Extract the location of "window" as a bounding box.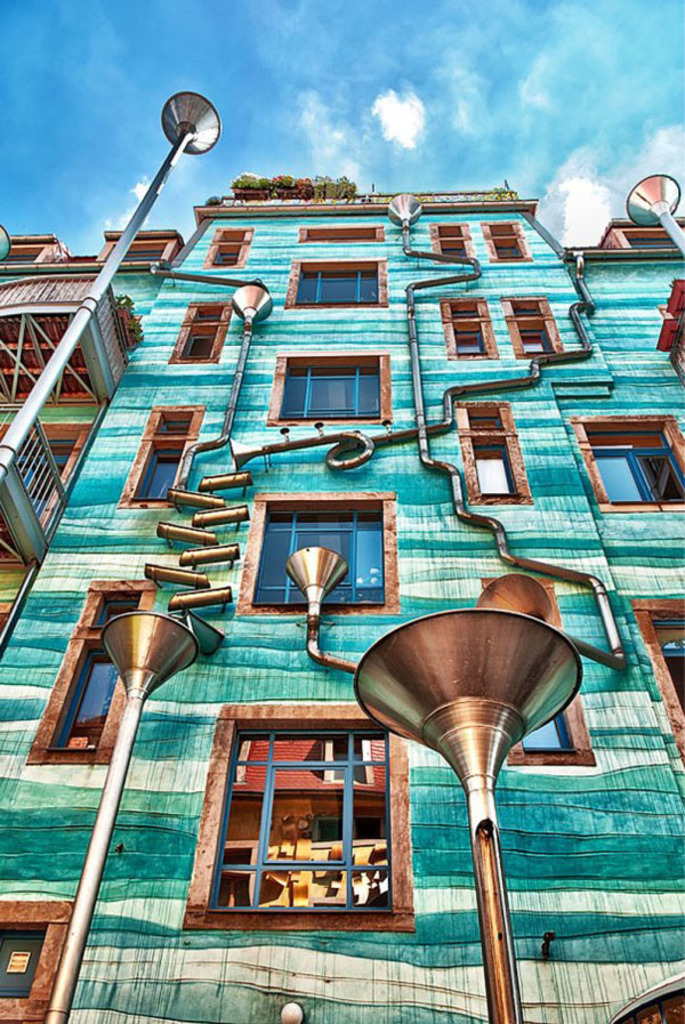
[left=206, top=227, right=243, bottom=272].
